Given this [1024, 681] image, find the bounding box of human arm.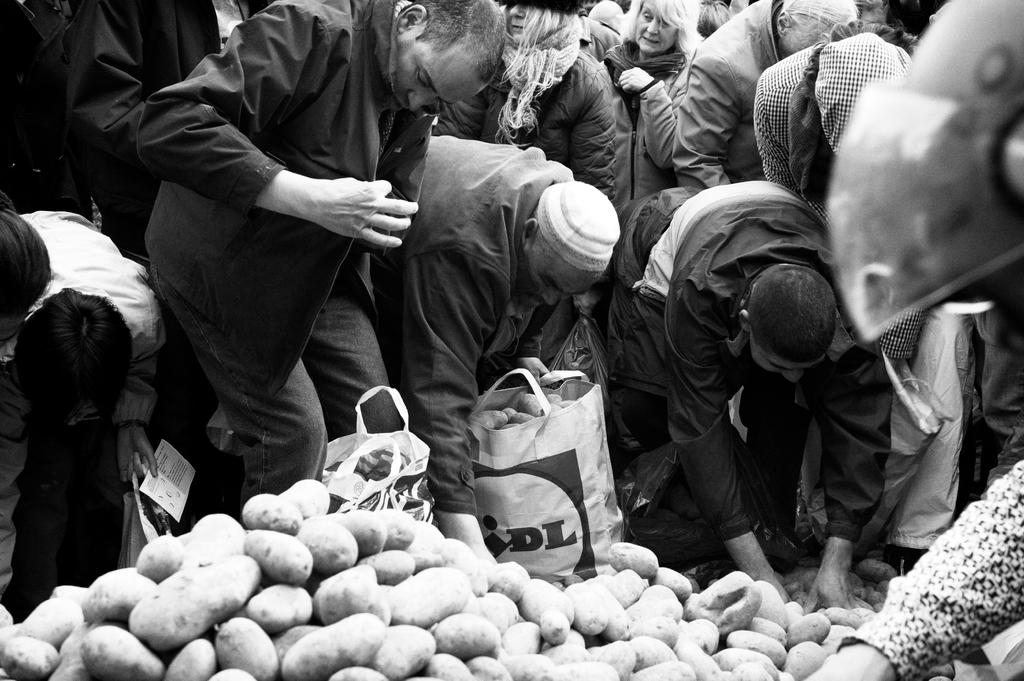
Rect(397, 244, 511, 565).
